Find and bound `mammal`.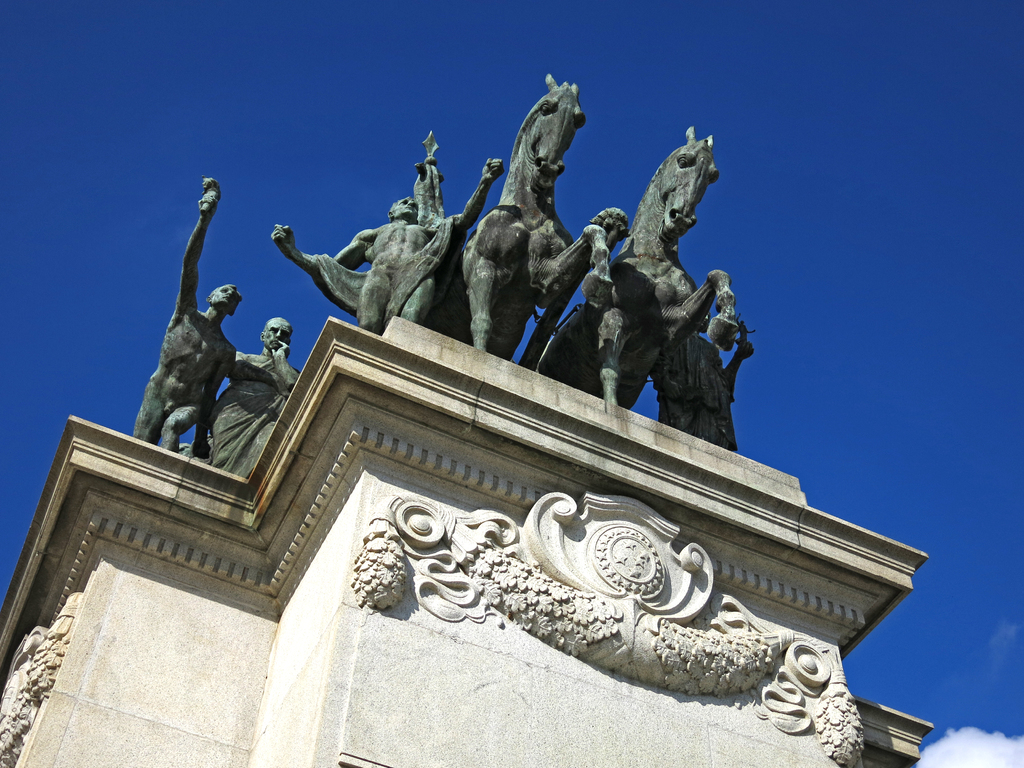
Bound: locate(458, 74, 626, 410).
